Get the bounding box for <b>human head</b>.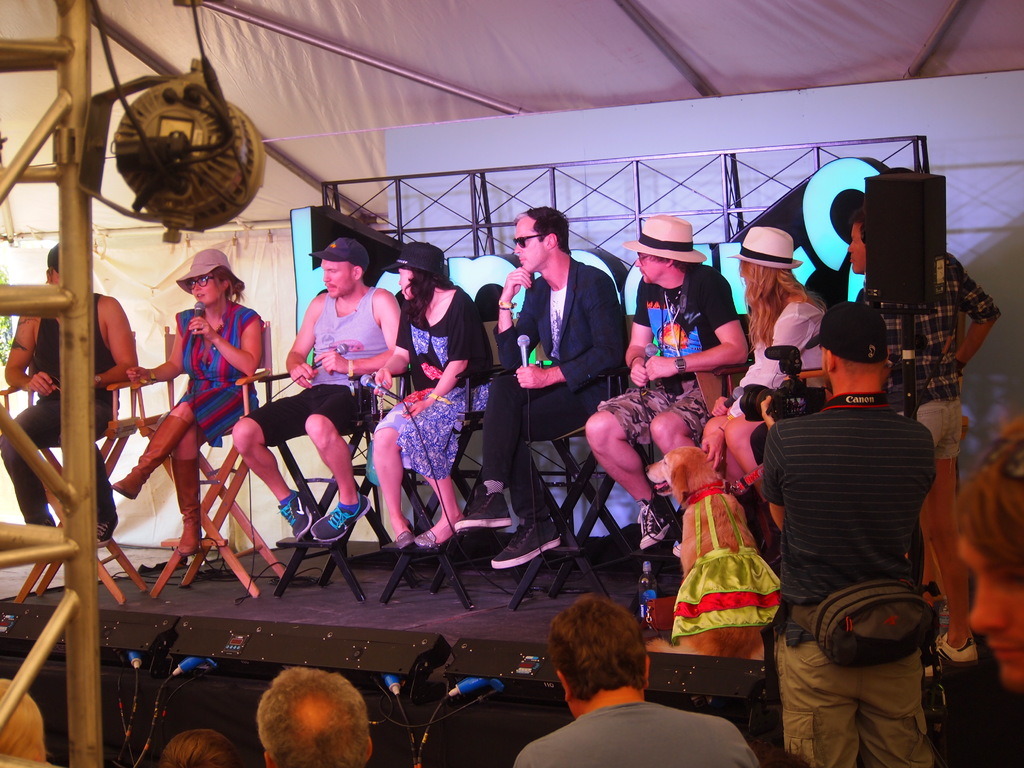
locate(159, 728, 244, 767).
